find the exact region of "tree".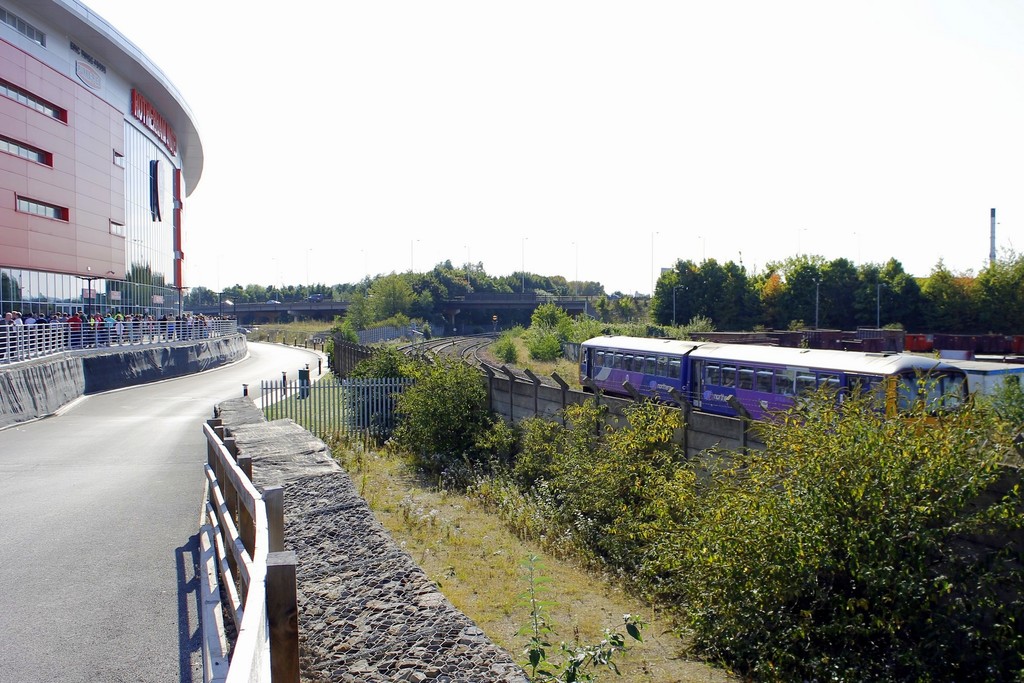
Exact region: select_region(360, 266, 421, 323).
